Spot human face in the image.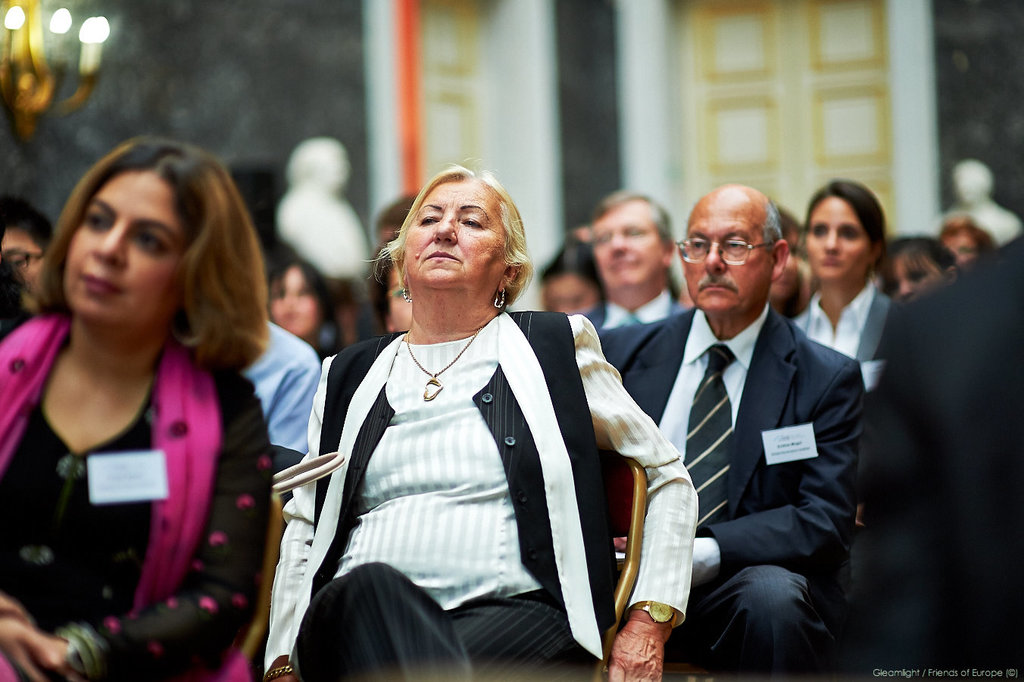
human face found at <region>400, 180, 510, 287</region>.
